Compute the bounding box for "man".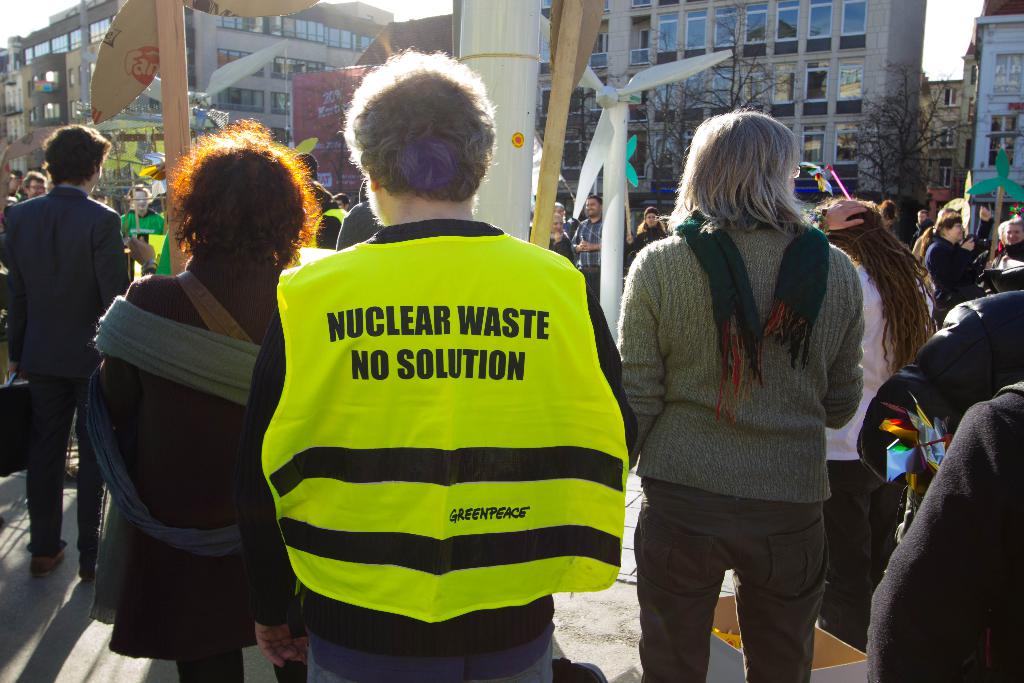
19,170,47,201.
